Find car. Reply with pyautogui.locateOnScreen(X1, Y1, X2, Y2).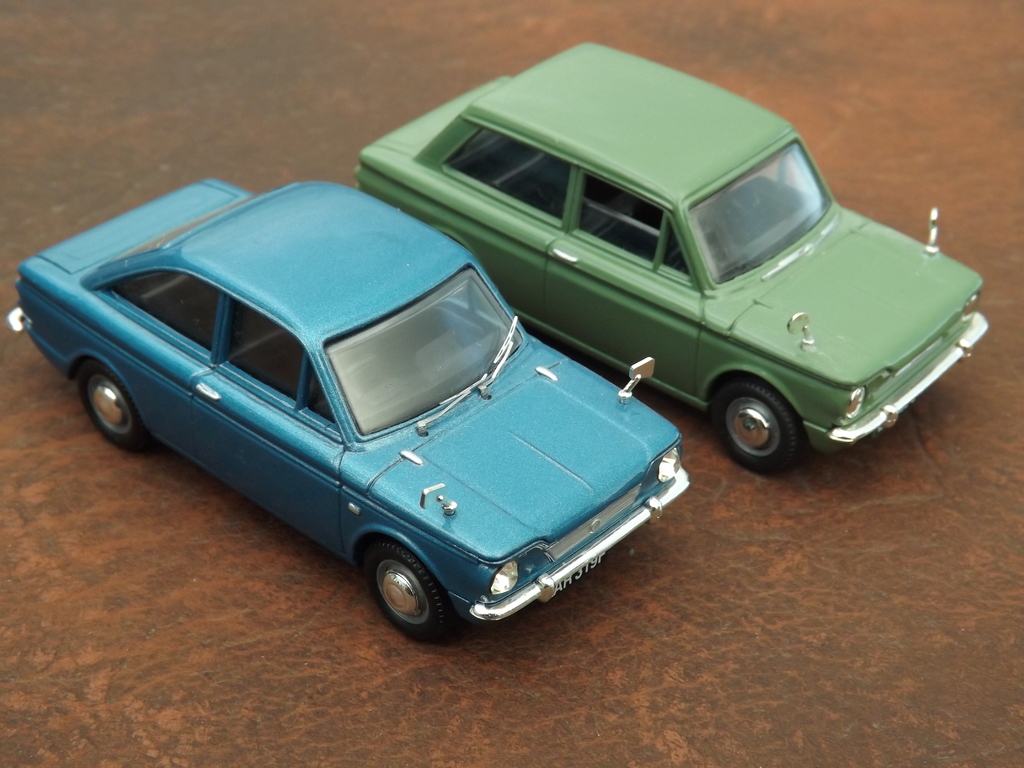
pyautogui.locateOnScreen(348, 35, 986, 483).
